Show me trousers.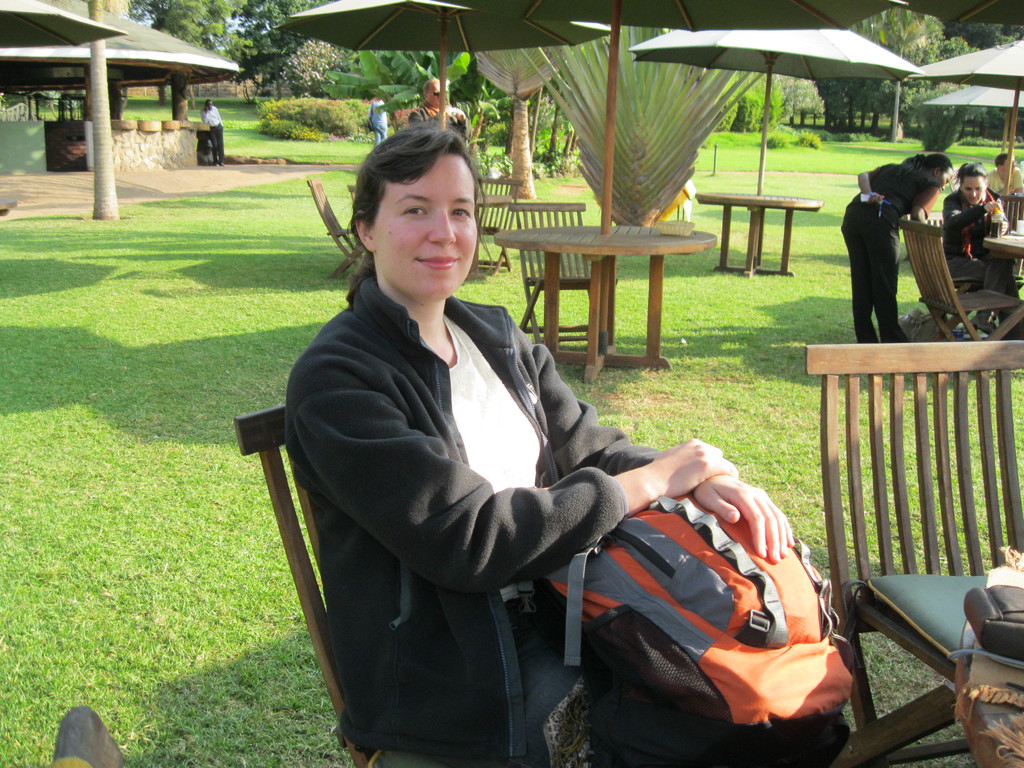
trousers is here: x1=373 y1=120 x2=387 y2=142.
